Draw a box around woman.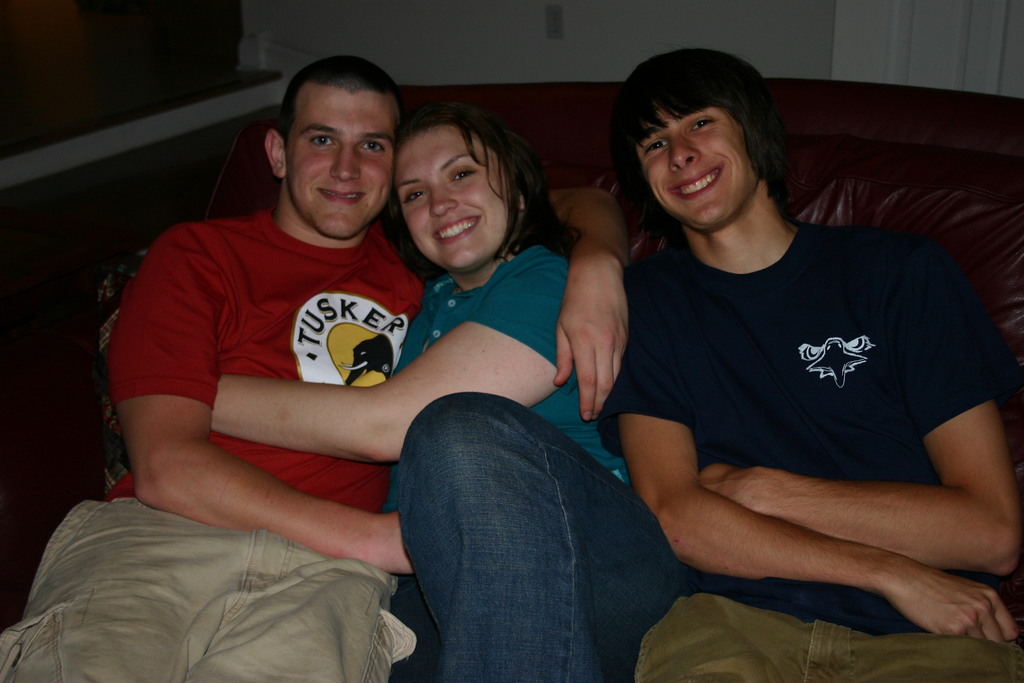
bbox=(175, 75, 762, 668).
